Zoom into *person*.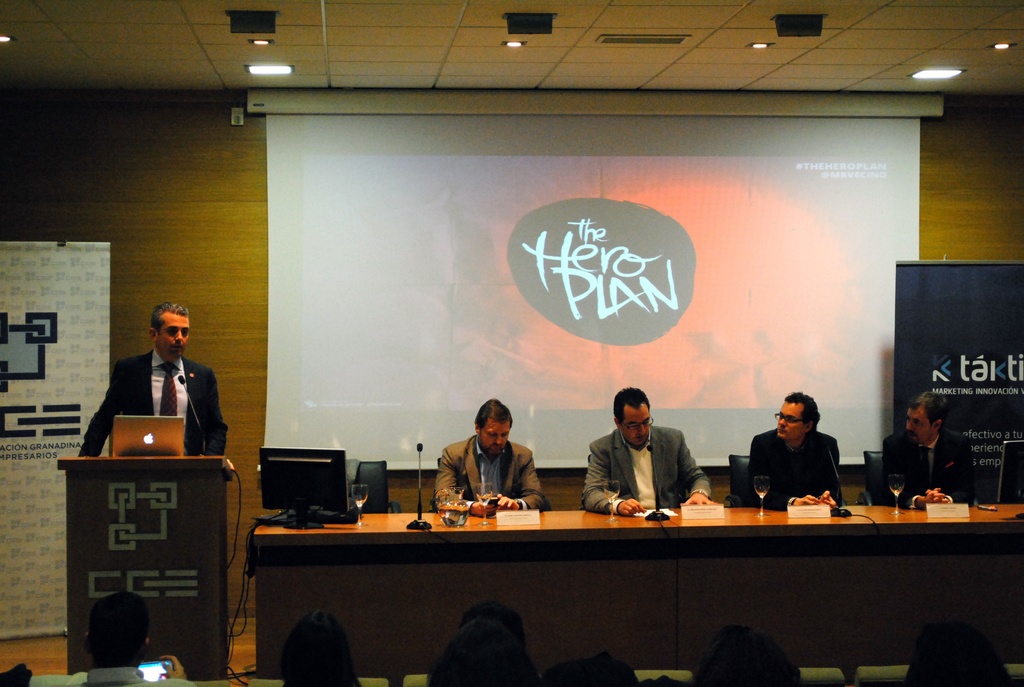
Zoom target: left=737, top=384, right=852, bottom=511.
